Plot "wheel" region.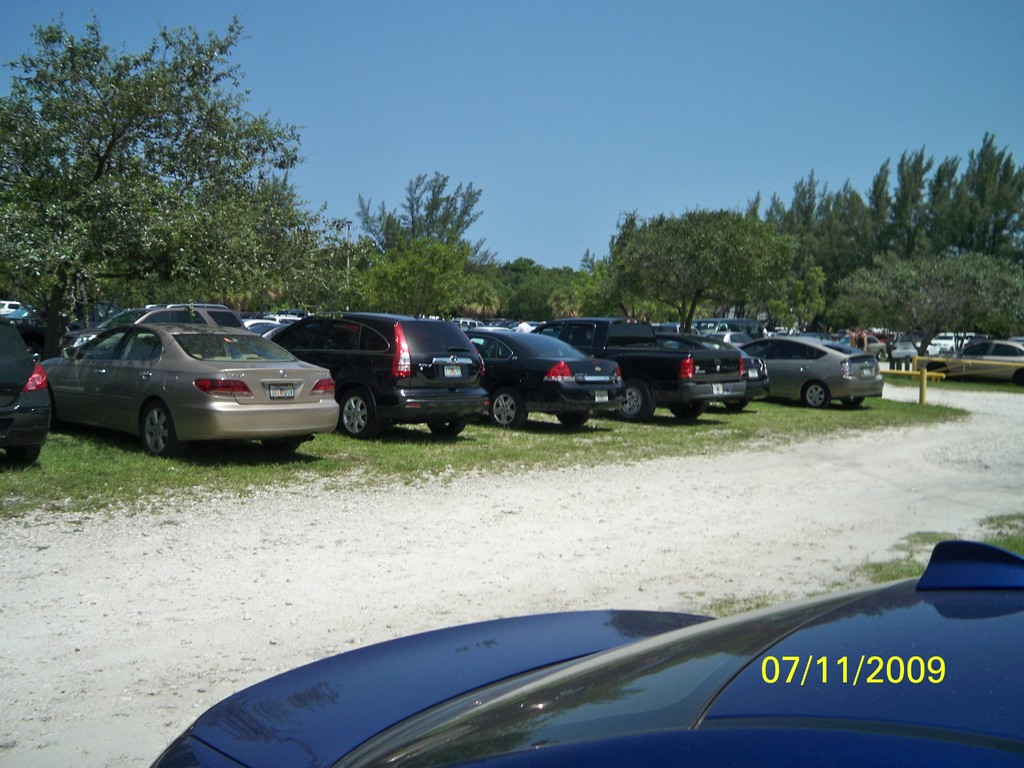
Plotted at <bbox>428, 420, 464, 434</bbox>.
